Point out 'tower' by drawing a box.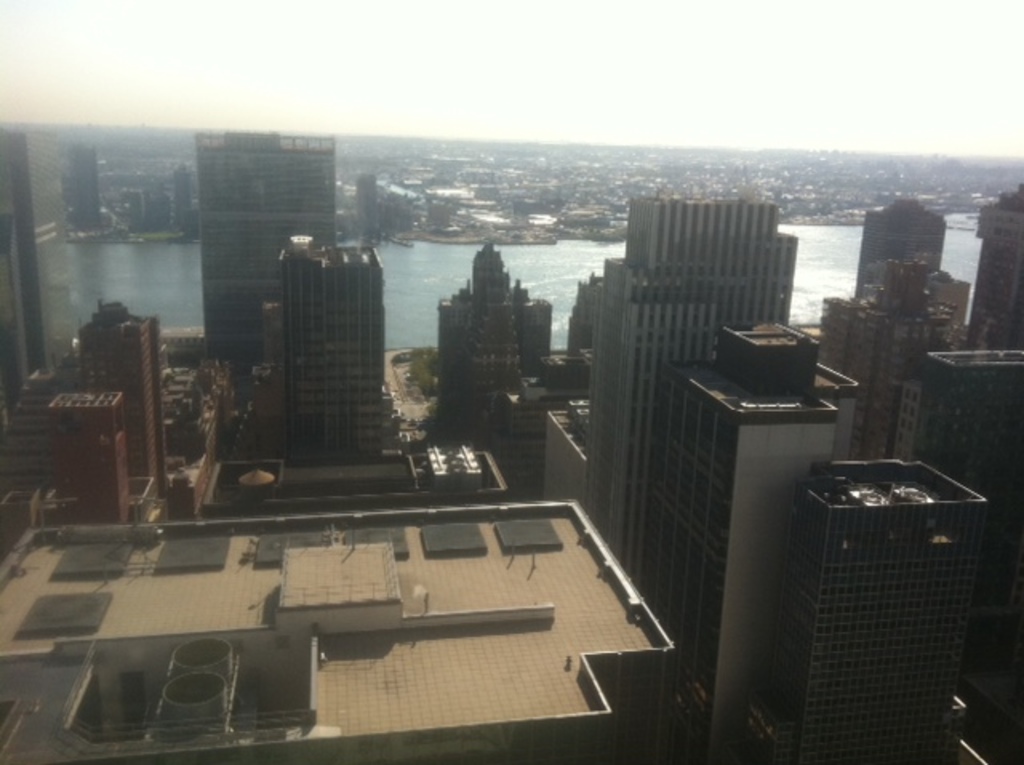
[left=962, top=176, right=1022, bottom=347].
